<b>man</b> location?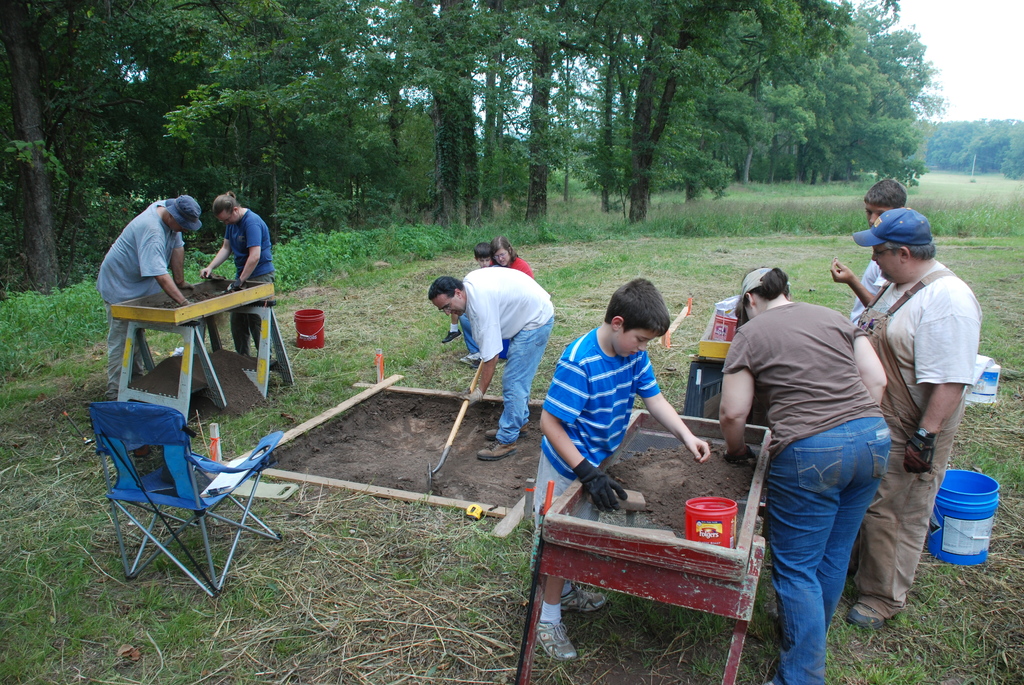
<bbox>93, 189, 211, 398</bbox>
